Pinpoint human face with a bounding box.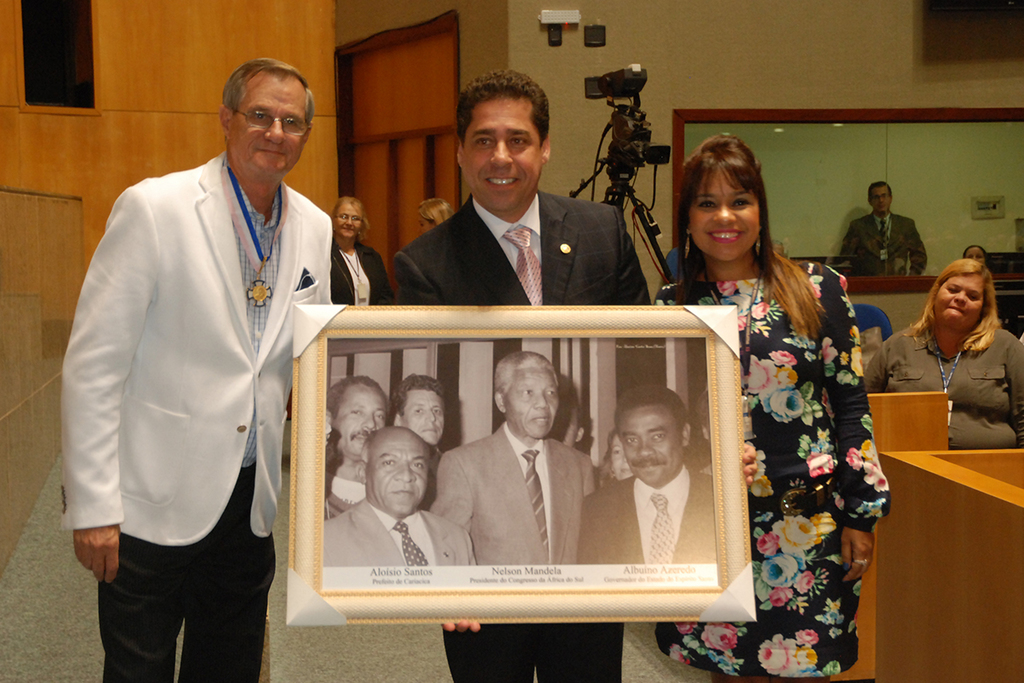
965,244,984,267.
